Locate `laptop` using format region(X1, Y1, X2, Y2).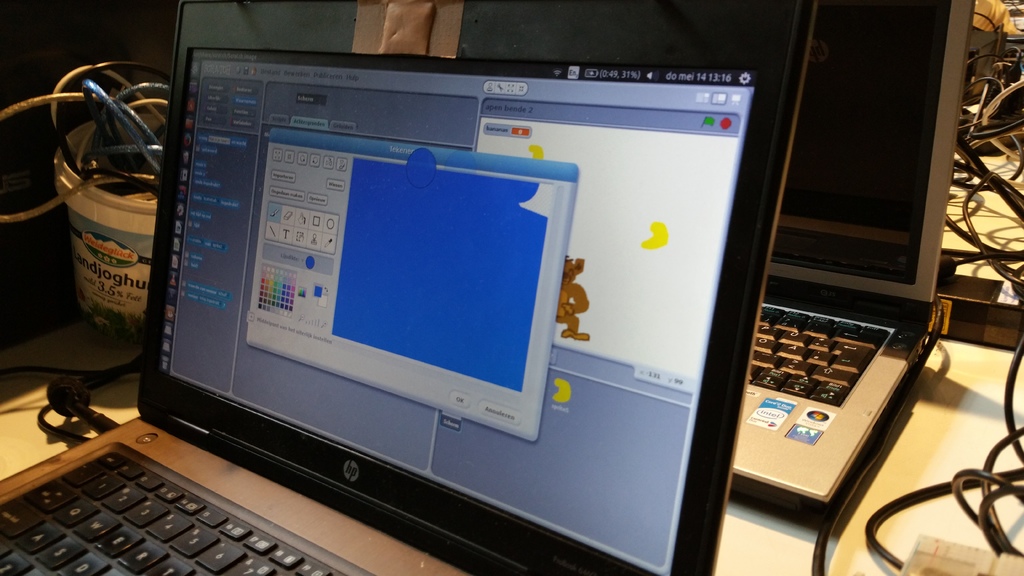
region(47, 47, 800, 575).
